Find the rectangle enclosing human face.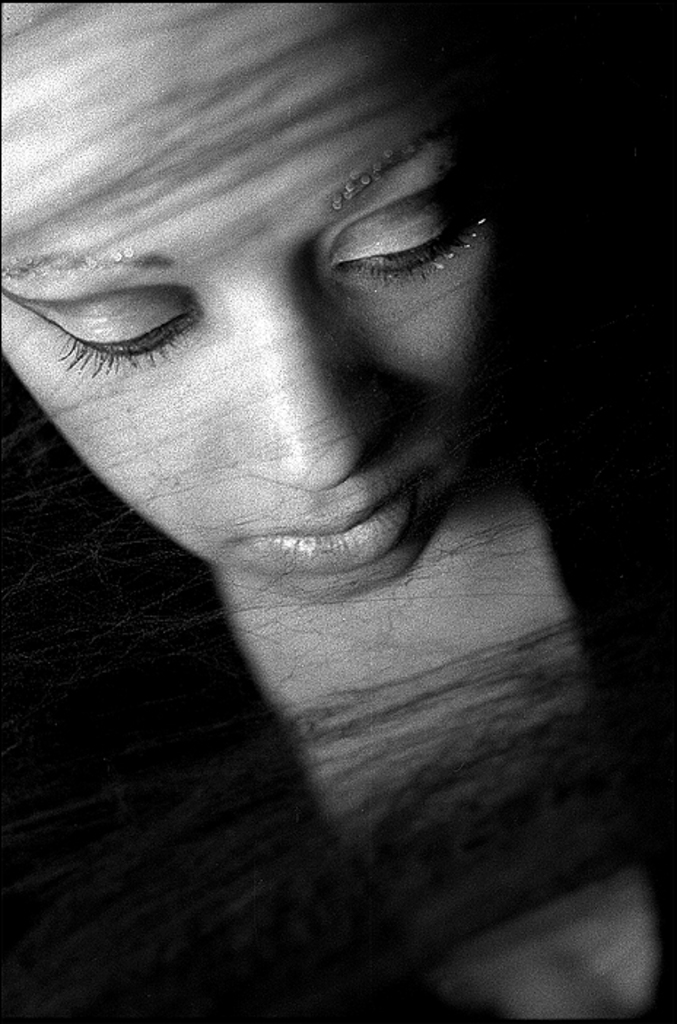
region(0, 0, 511, 591).
